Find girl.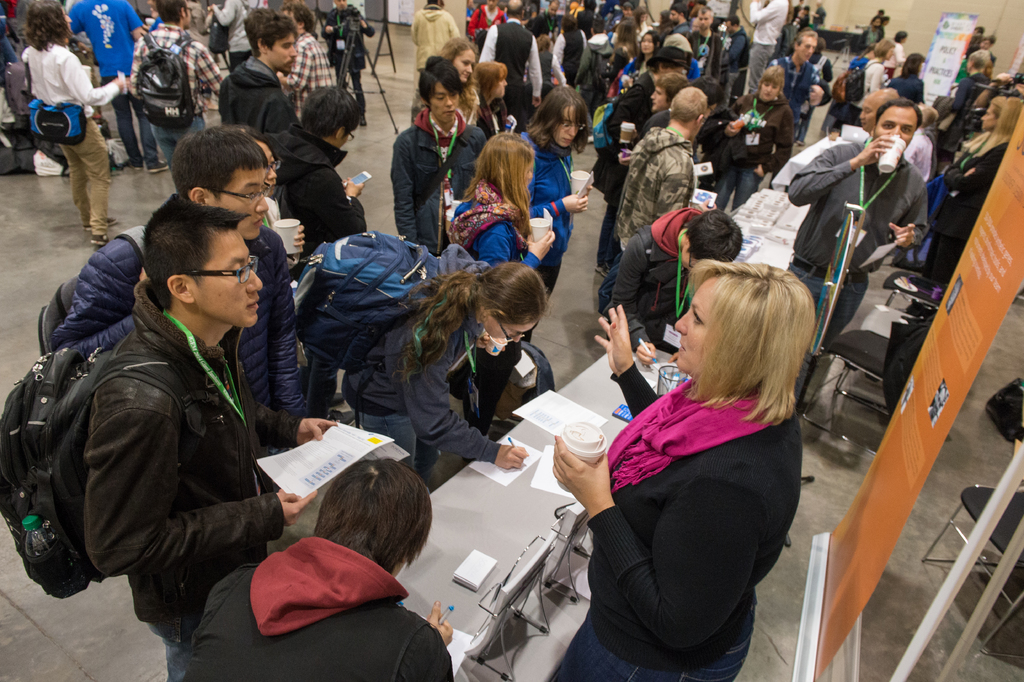
923/97/1023/283.
